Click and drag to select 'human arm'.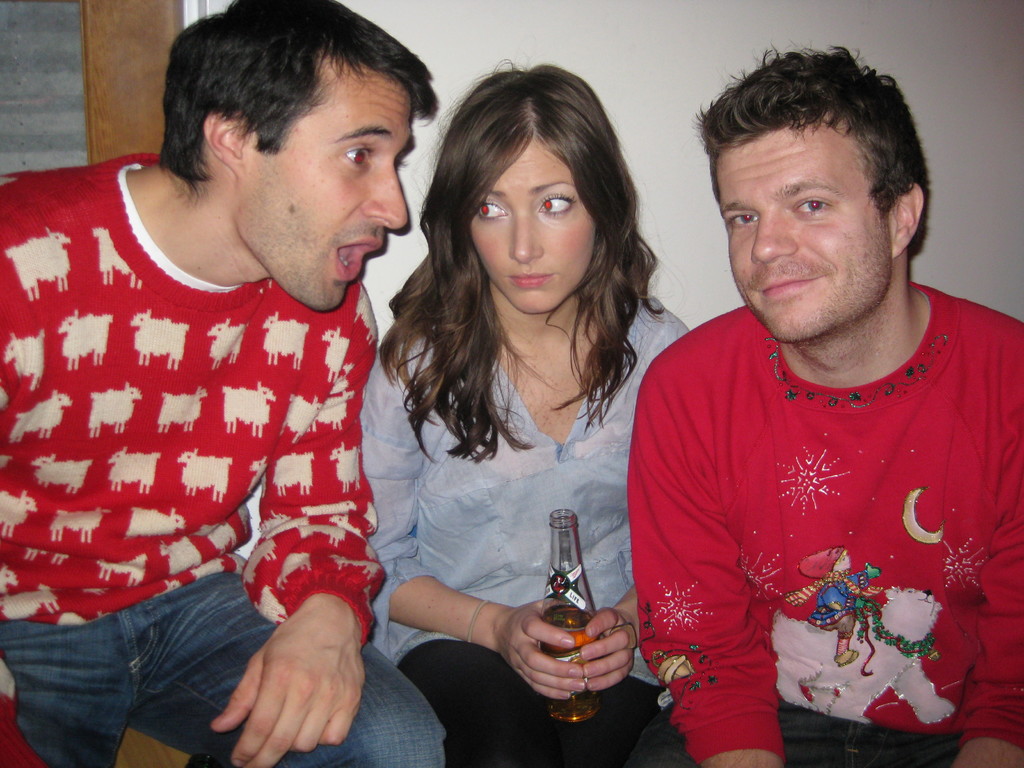
Selection: [left=957, top=388, right=1023, bottom=767].
